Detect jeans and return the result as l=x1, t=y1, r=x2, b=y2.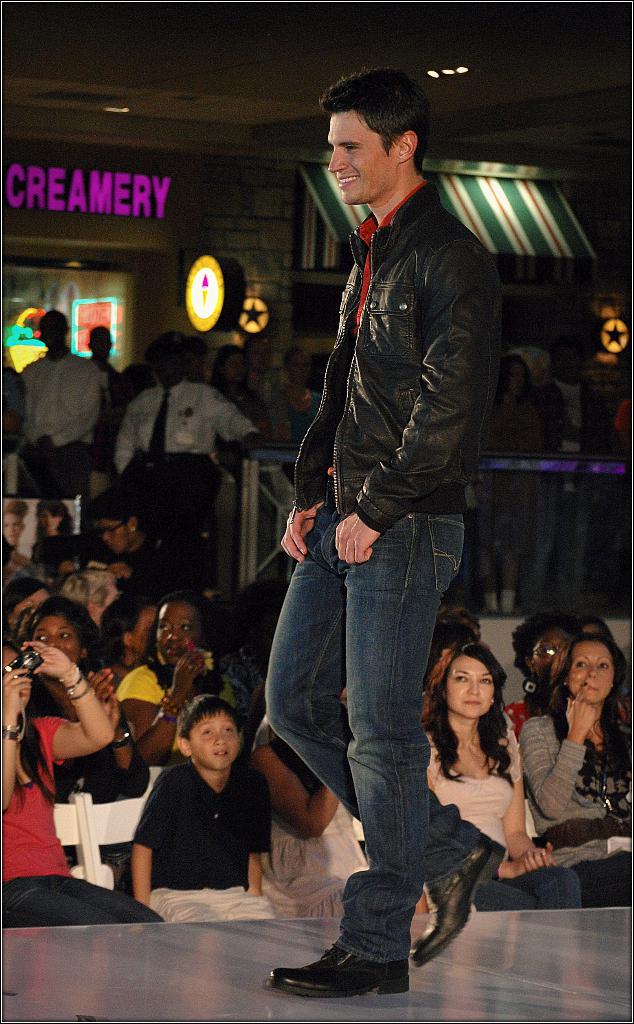
l=466, t=858, r=576, b=909.
